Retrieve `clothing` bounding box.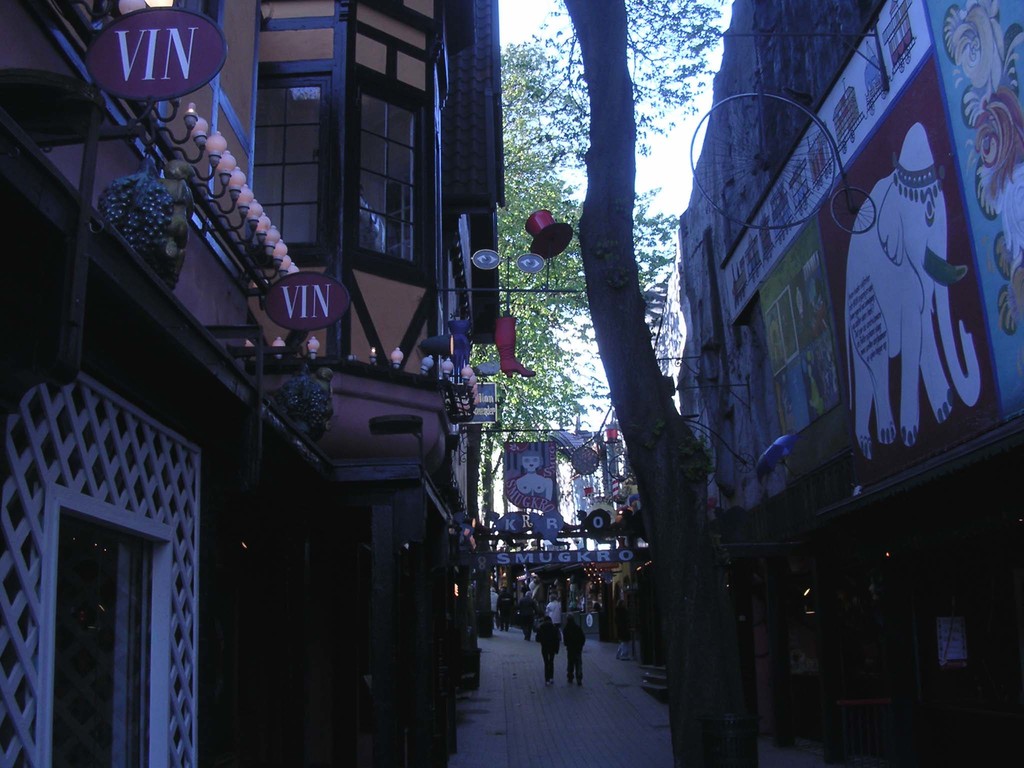
Bounding box: (left=545, top=602, right=564, bottom=630).
